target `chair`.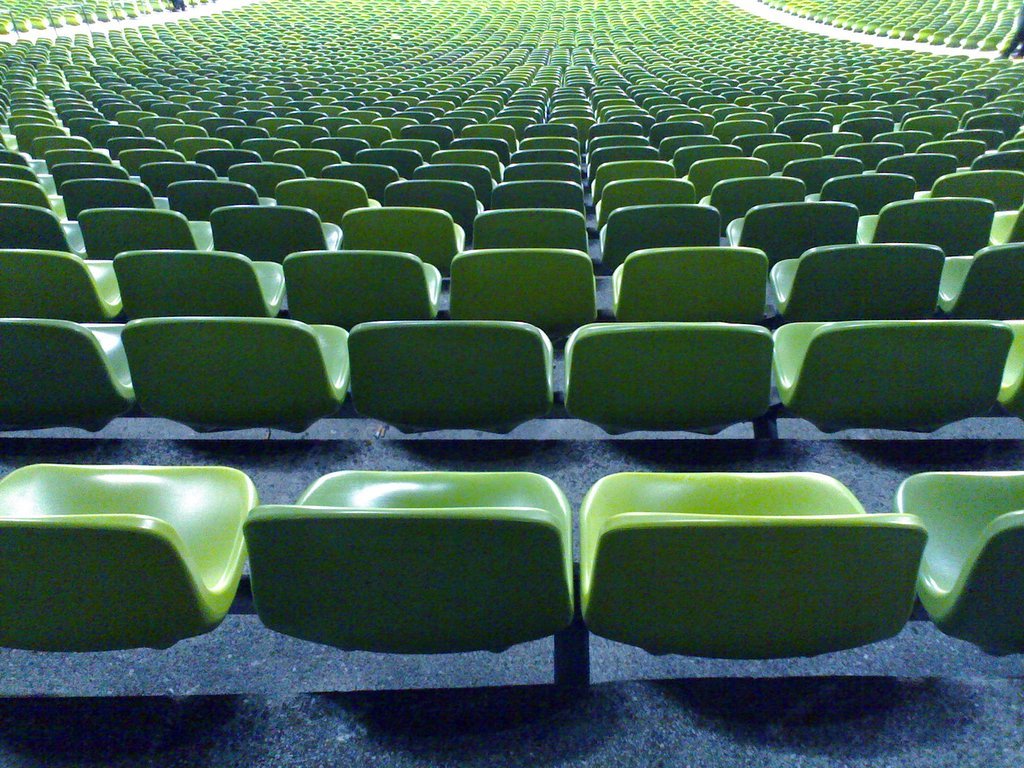
Target region: bbox=[989, 321, 1023, 422].
